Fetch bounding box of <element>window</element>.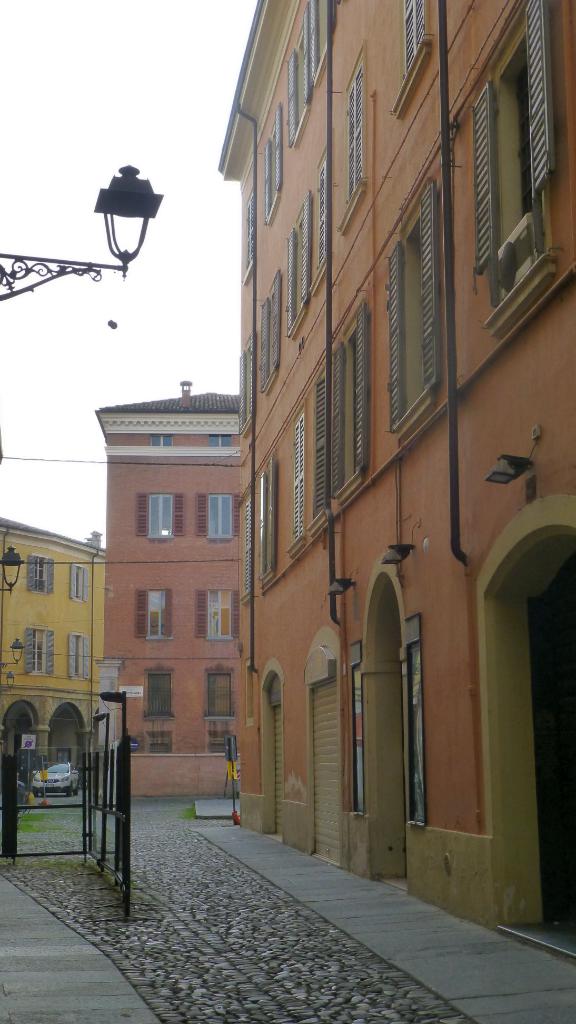
Bbox: <bbox>259, 108, 284, 227</bbox>.
